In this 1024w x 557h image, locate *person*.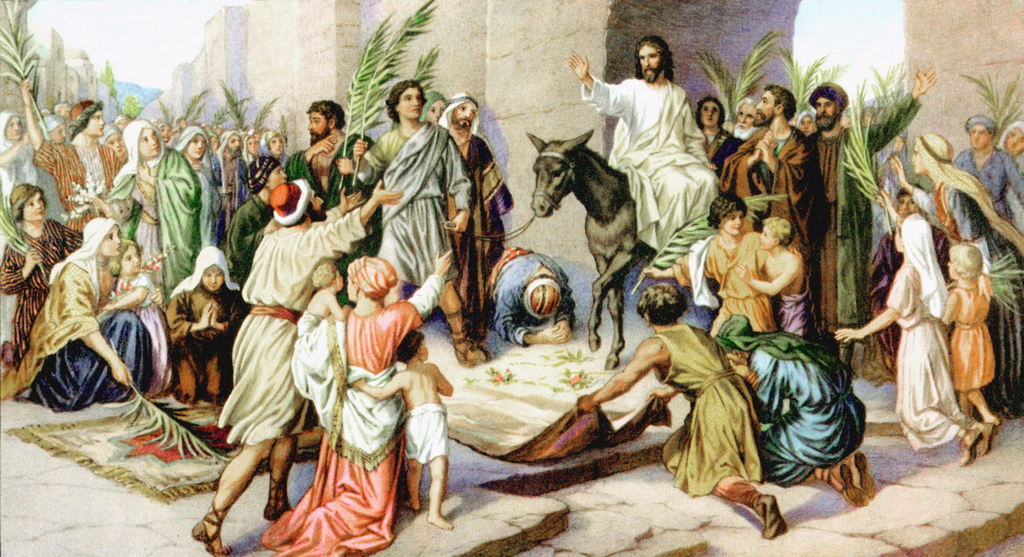
Bounding box: left=352, top=334, right=451, bottom=515.
